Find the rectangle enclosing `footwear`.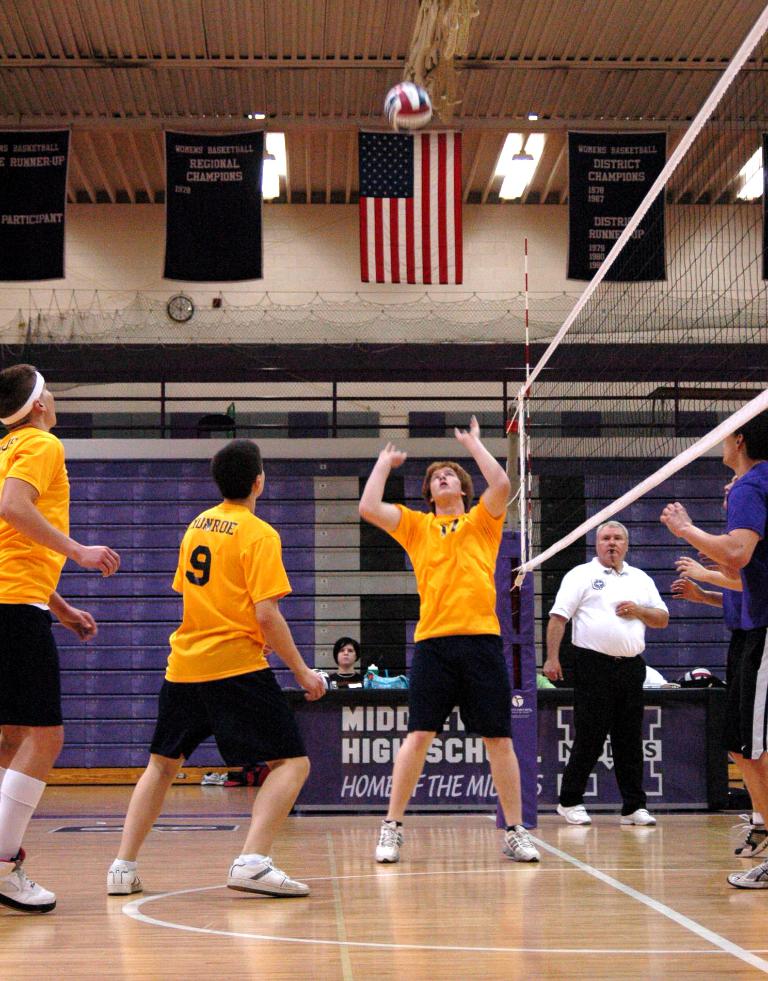
<bbox>374, 820, 406, 863</bbox>.
